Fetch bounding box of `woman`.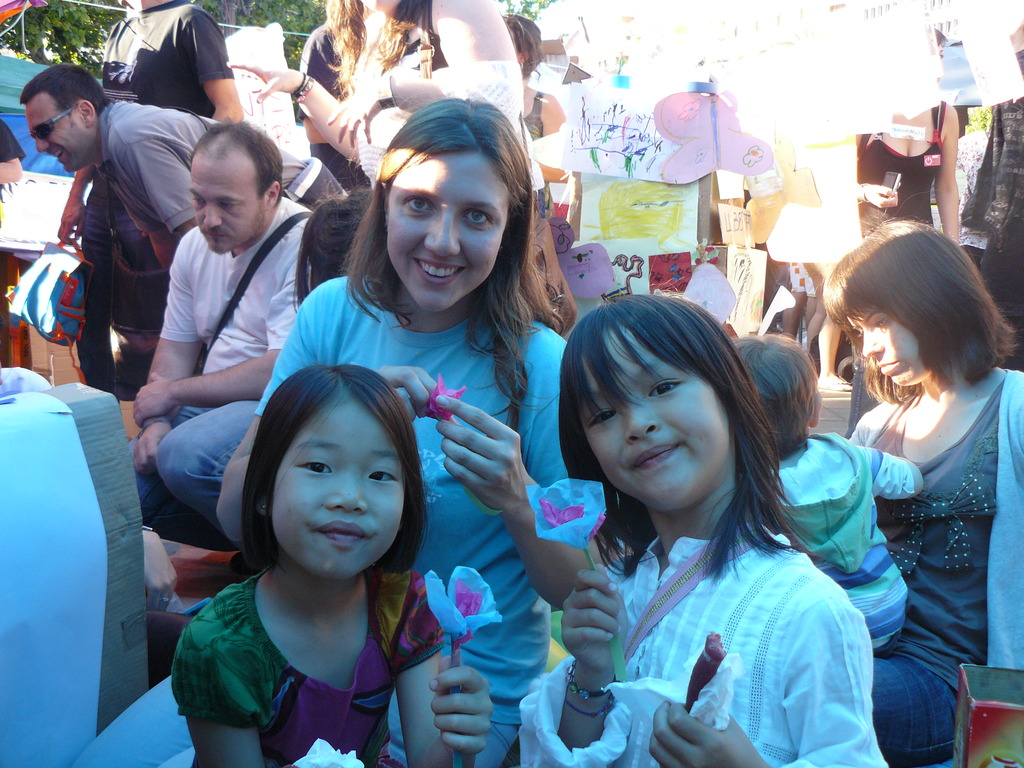
Bbox: bbox(516, 273, 909, 764).
